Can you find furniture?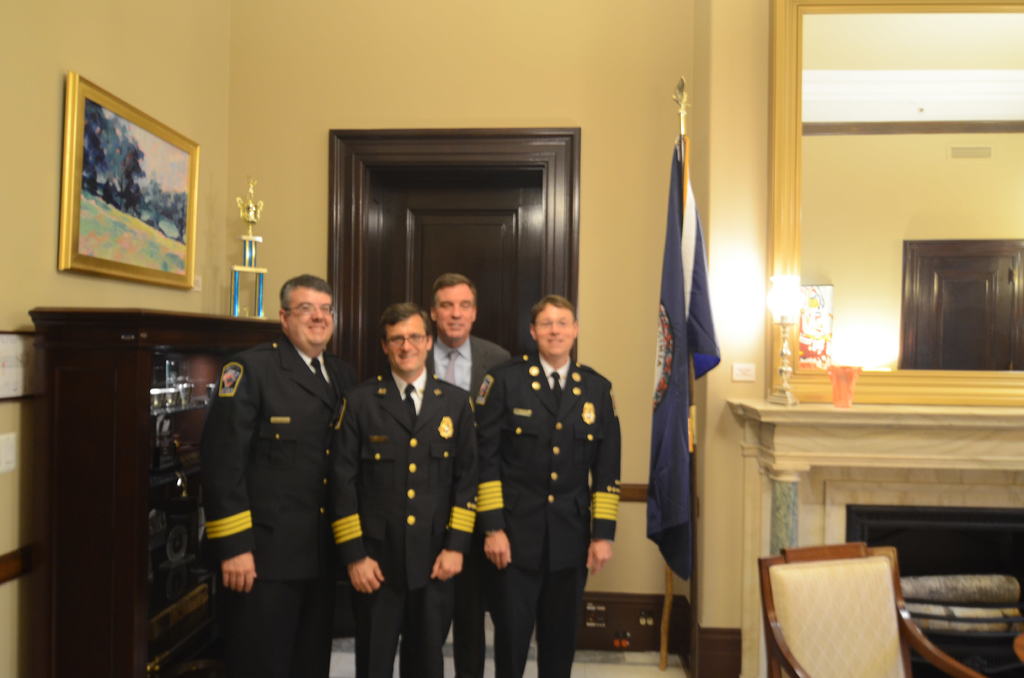
Yes, bounding box: bbox=(26, 305, 290, 677).
